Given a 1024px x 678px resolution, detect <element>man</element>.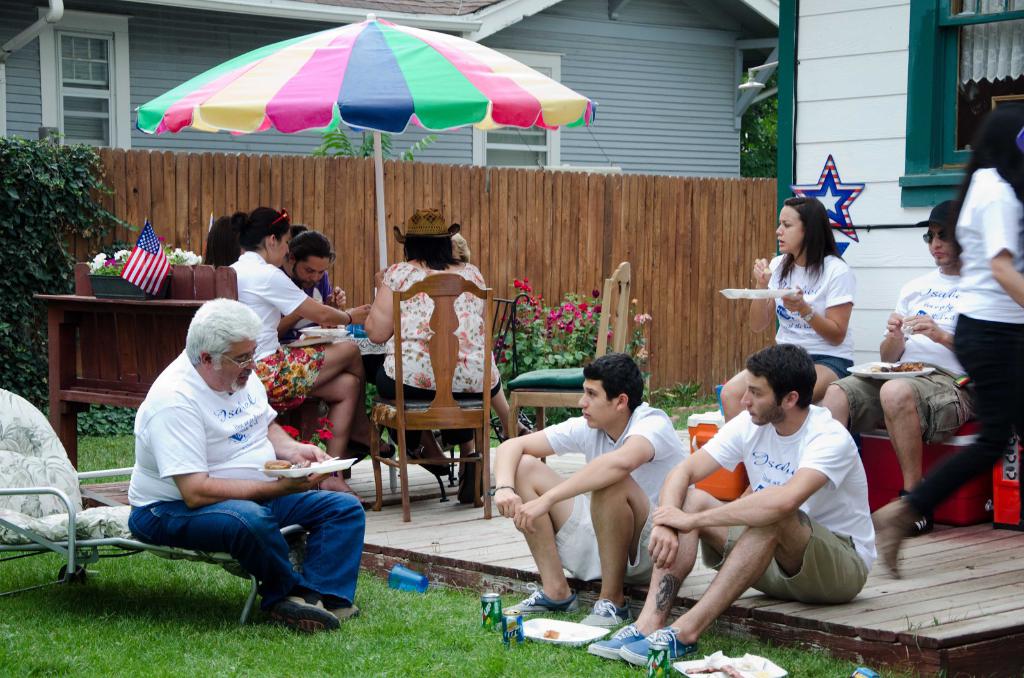
bbox=[497, 350, 689, 640].
